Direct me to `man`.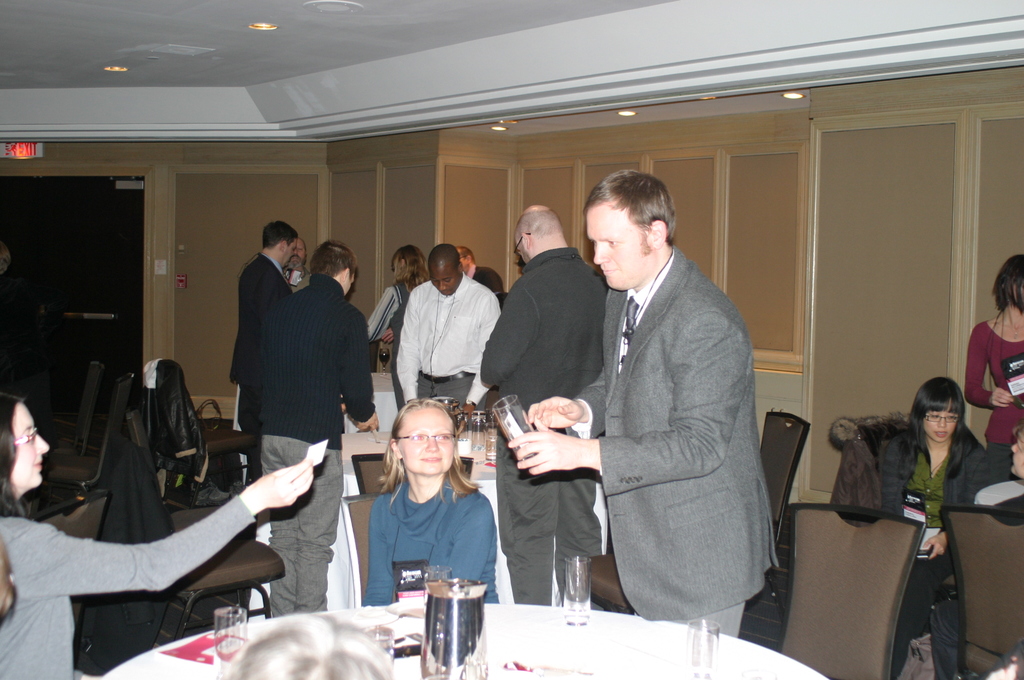
Direction: locate(245, 244, 380, 615).
